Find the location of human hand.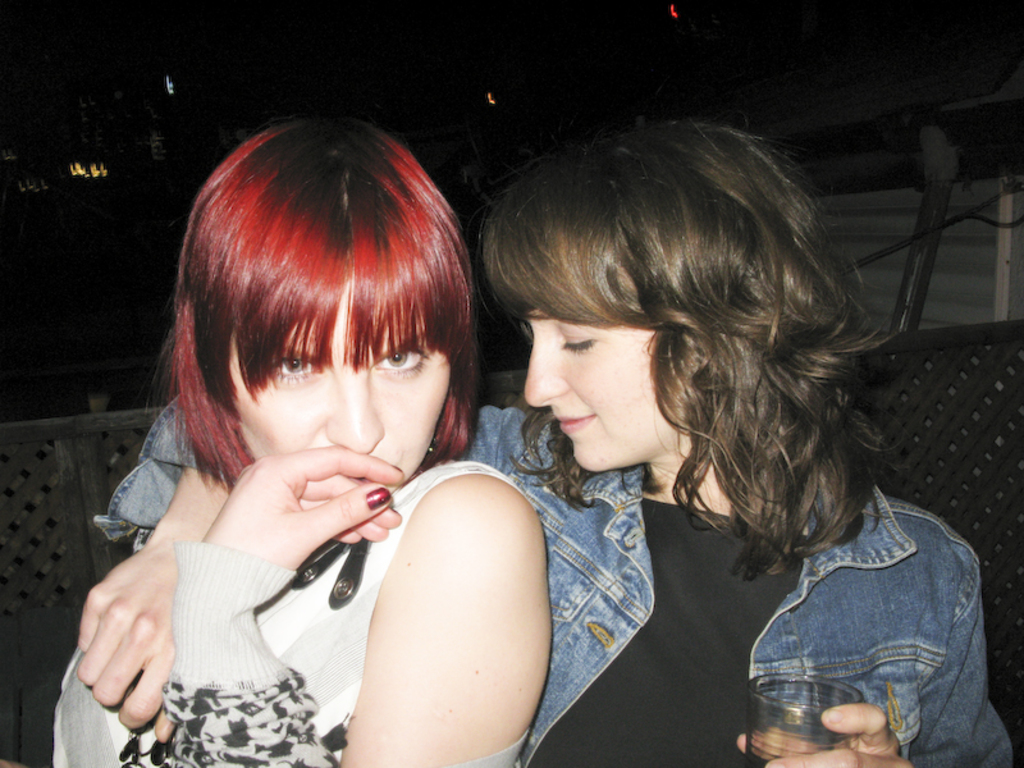
Location: (178, 460, 439, 584).
